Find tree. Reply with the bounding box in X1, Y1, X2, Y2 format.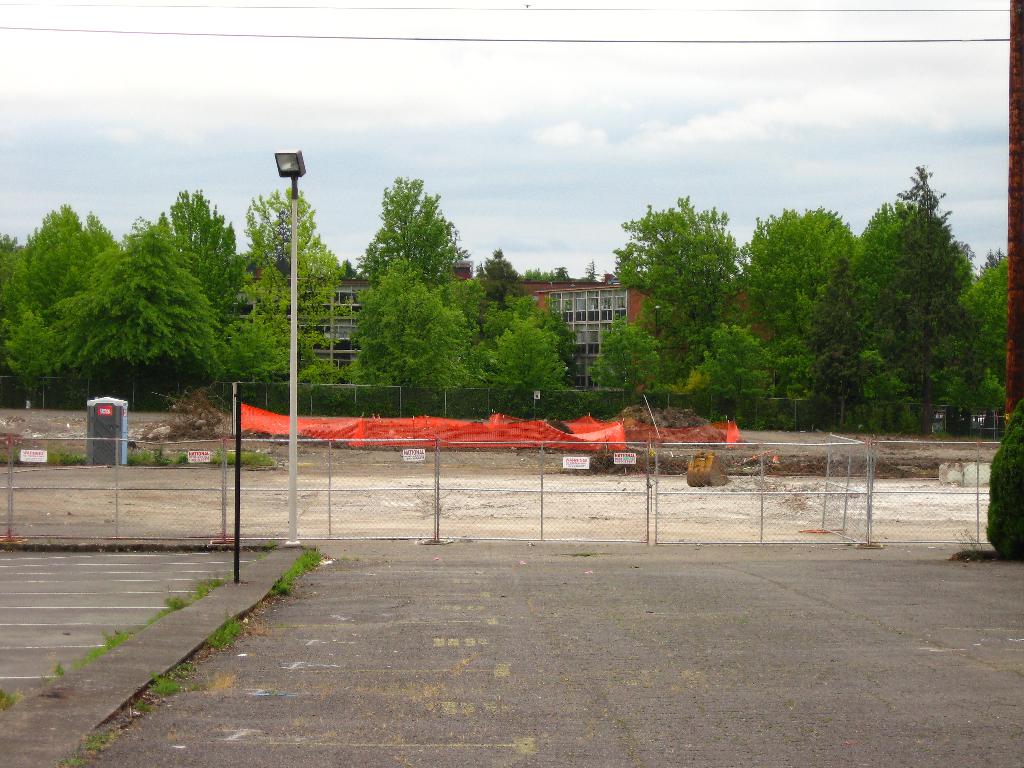
982, 399, 1023, 570.
